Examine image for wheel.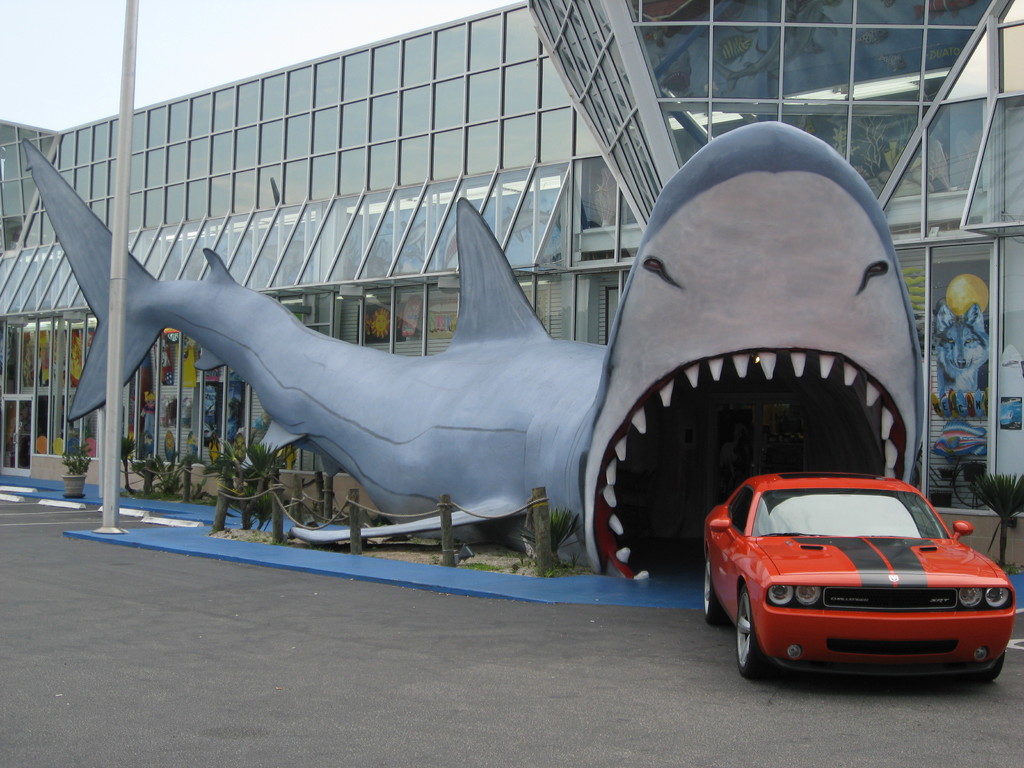
Examination result: <bbox>704, 556, 726, 623</bbox>.
